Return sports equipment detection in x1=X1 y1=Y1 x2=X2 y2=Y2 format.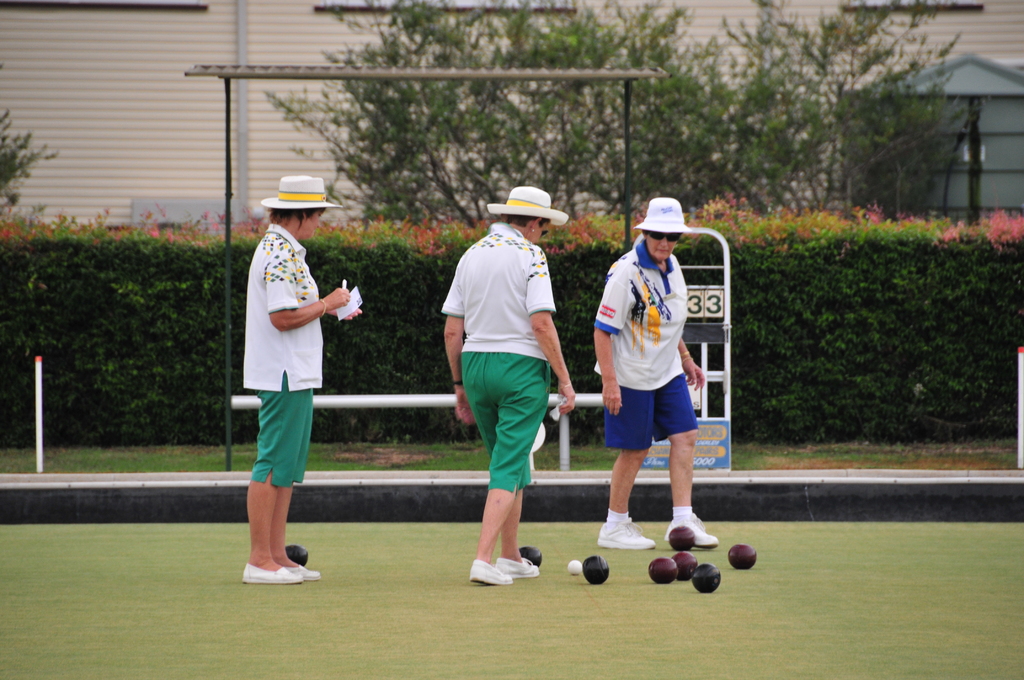
x1=581 y1=555 x2=611 y2=583.
